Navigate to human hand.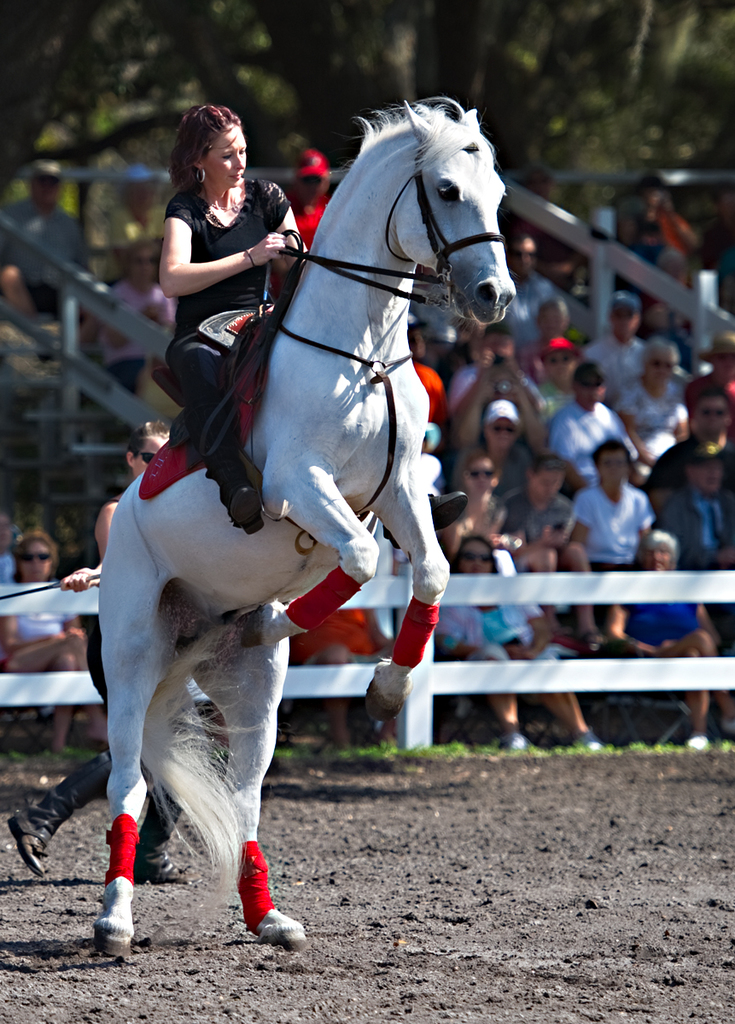
Navigation target: <bbox>478, 367, 499, 403</bbox>.
